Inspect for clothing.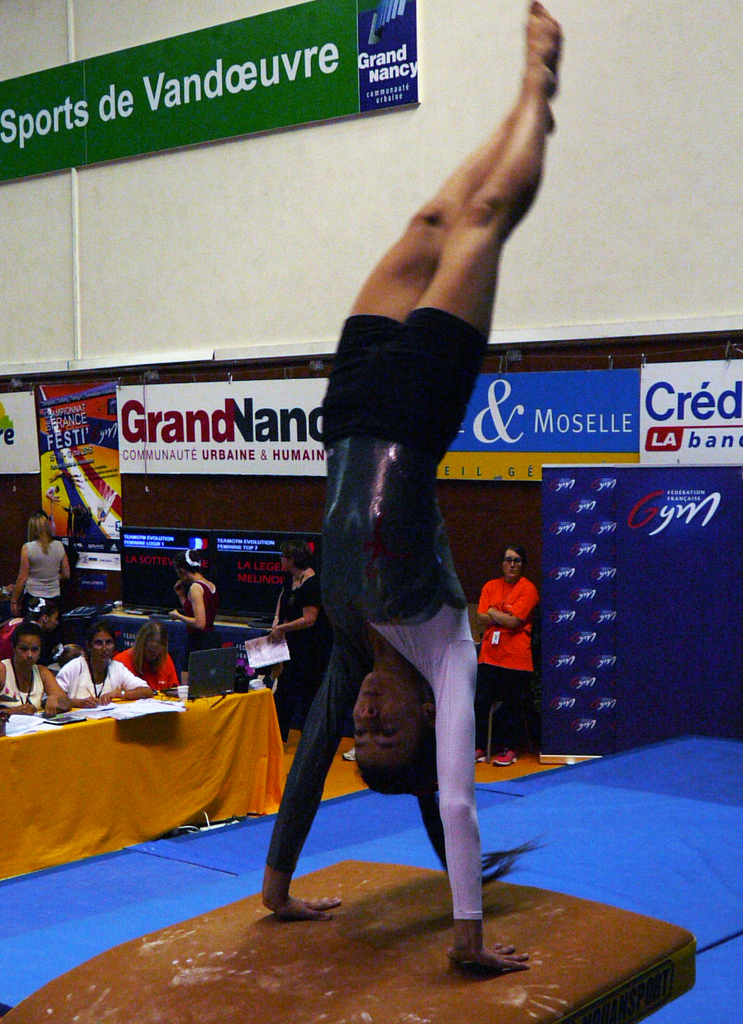
Inspection: 117/638/185/703.
